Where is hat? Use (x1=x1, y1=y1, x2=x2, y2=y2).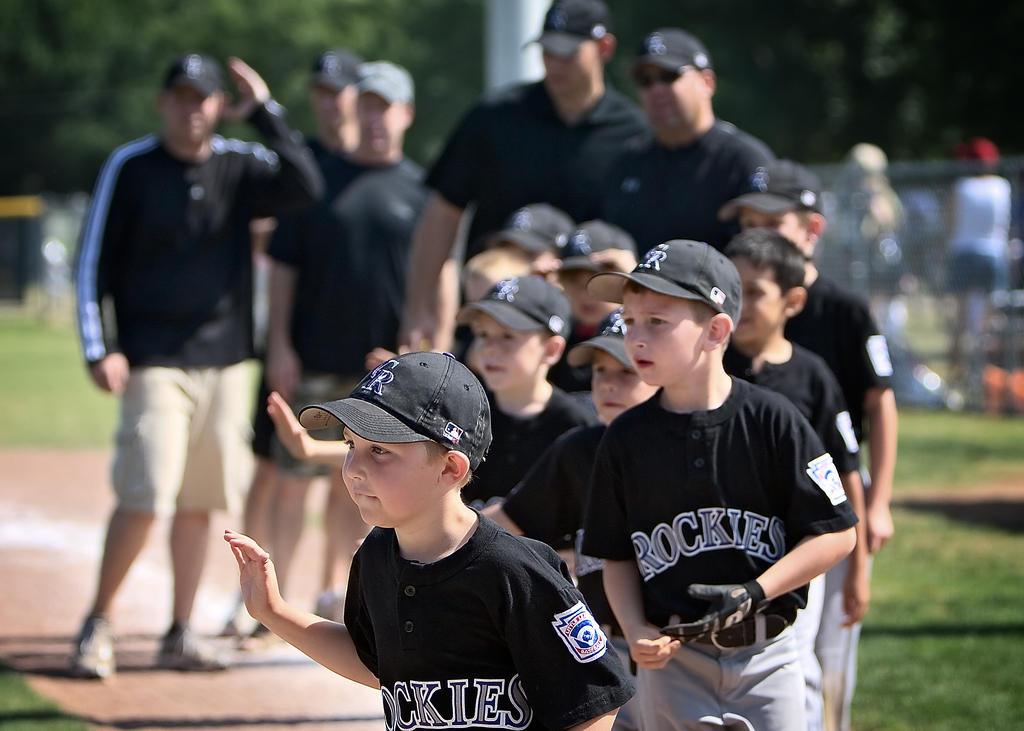
(x1=585, y1=235, x2=742, y2=339).
